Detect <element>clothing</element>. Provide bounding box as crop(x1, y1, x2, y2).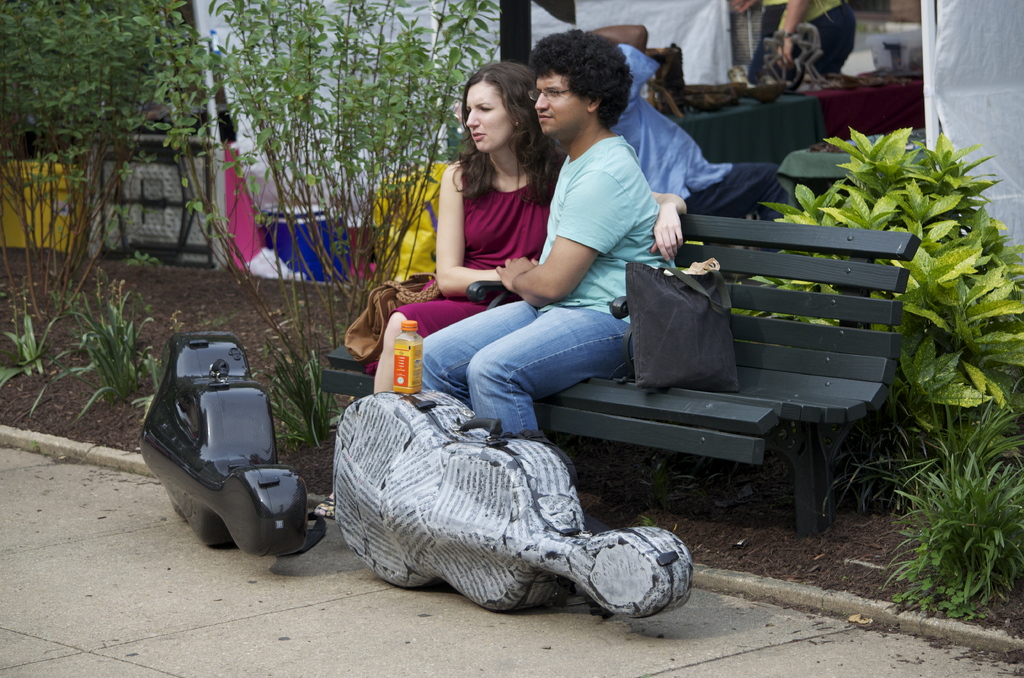
crop(748, 0, 858, 85).
